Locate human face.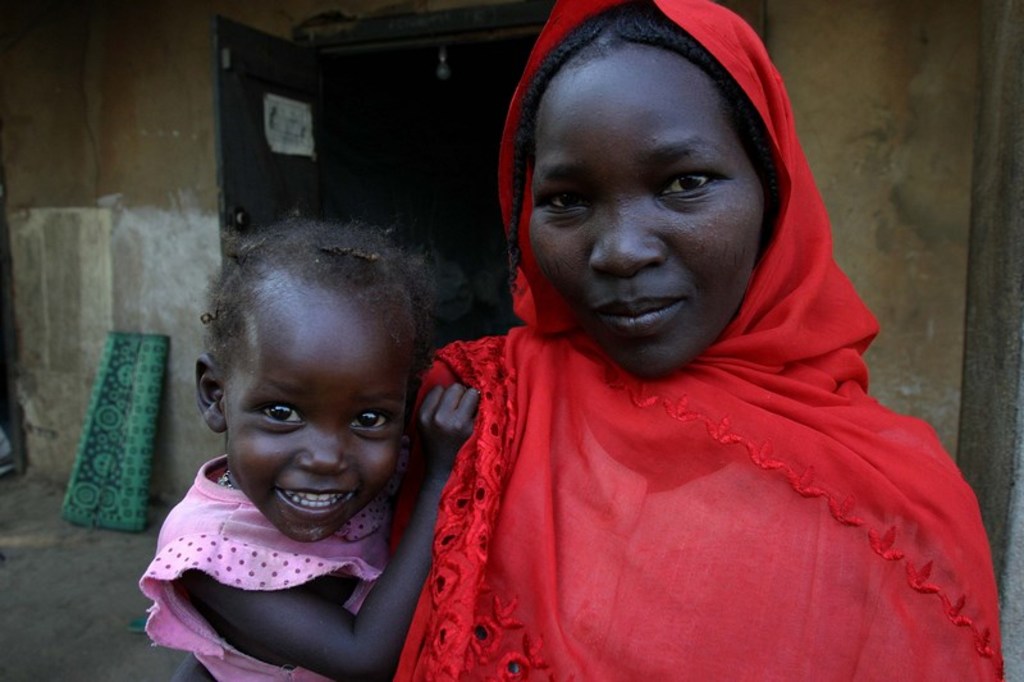
Bounding box: <box>220,278,407,541</box>.
